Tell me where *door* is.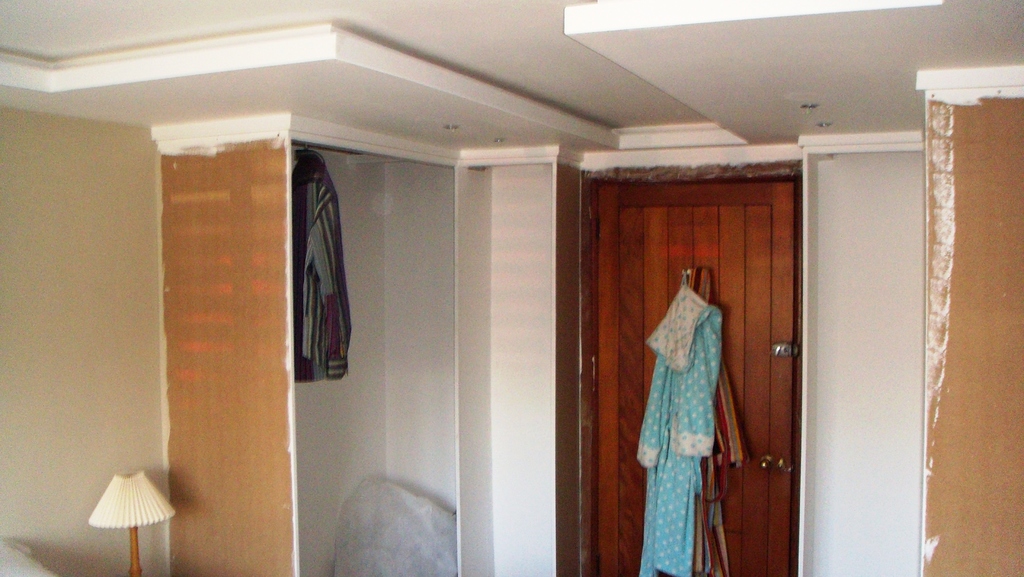
*door* is at (x1=599, y1=179, x2=798, y2=576).
